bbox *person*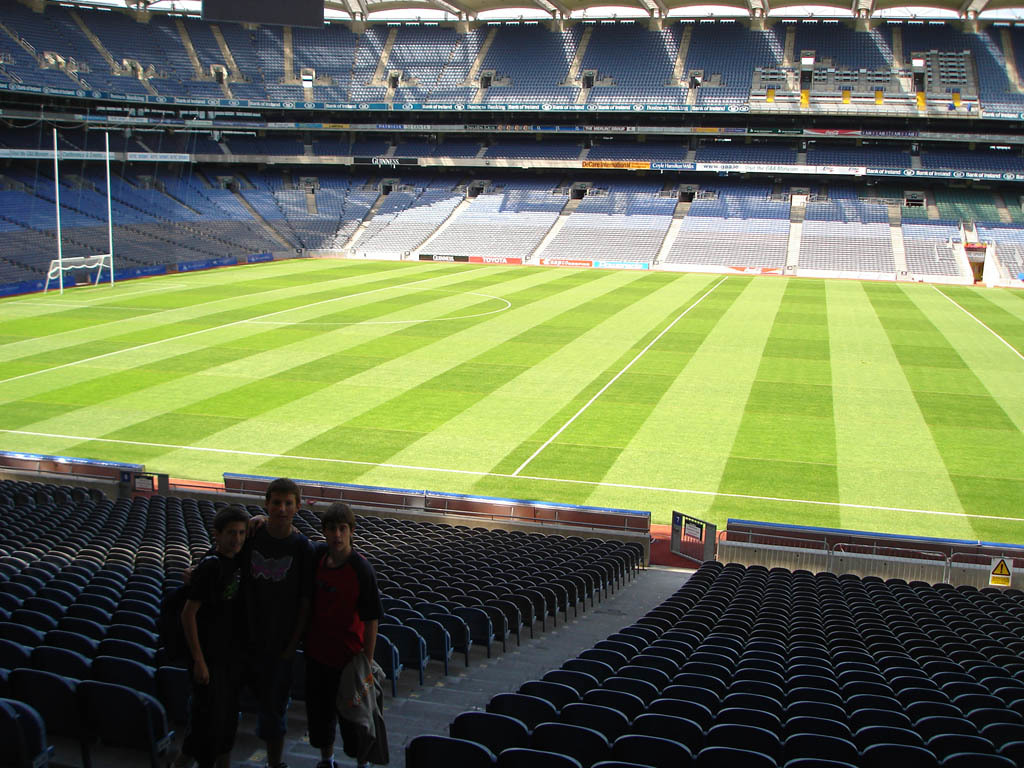
[309,506,388,767]
